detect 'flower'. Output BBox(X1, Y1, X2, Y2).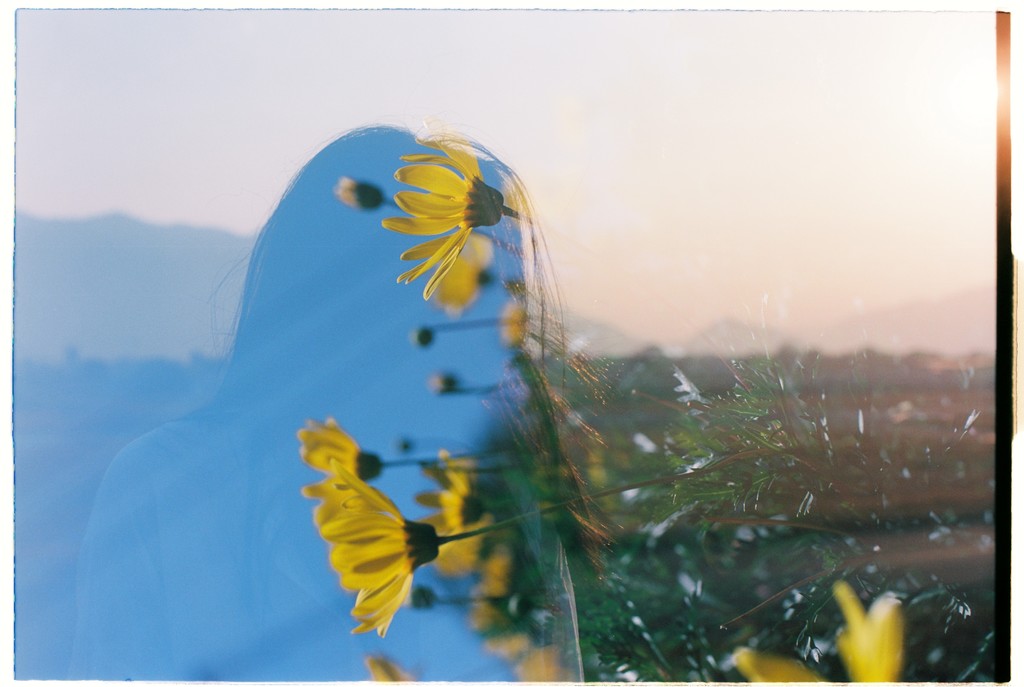
BBox(330, 456, 442, 638).
